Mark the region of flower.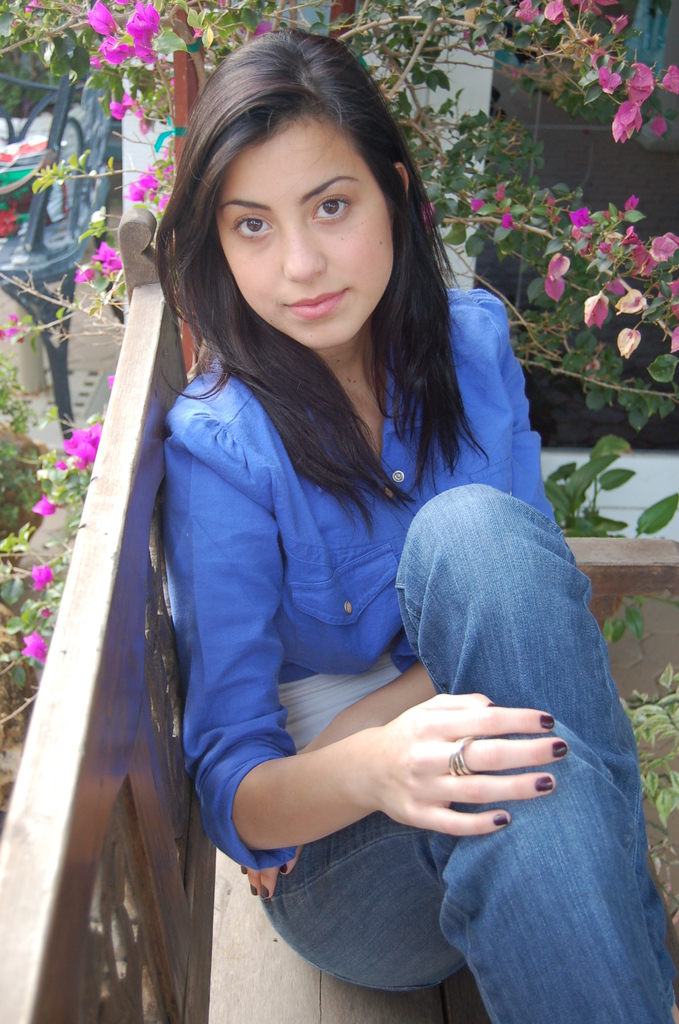
Region: region(571, 206, 595, 239).
